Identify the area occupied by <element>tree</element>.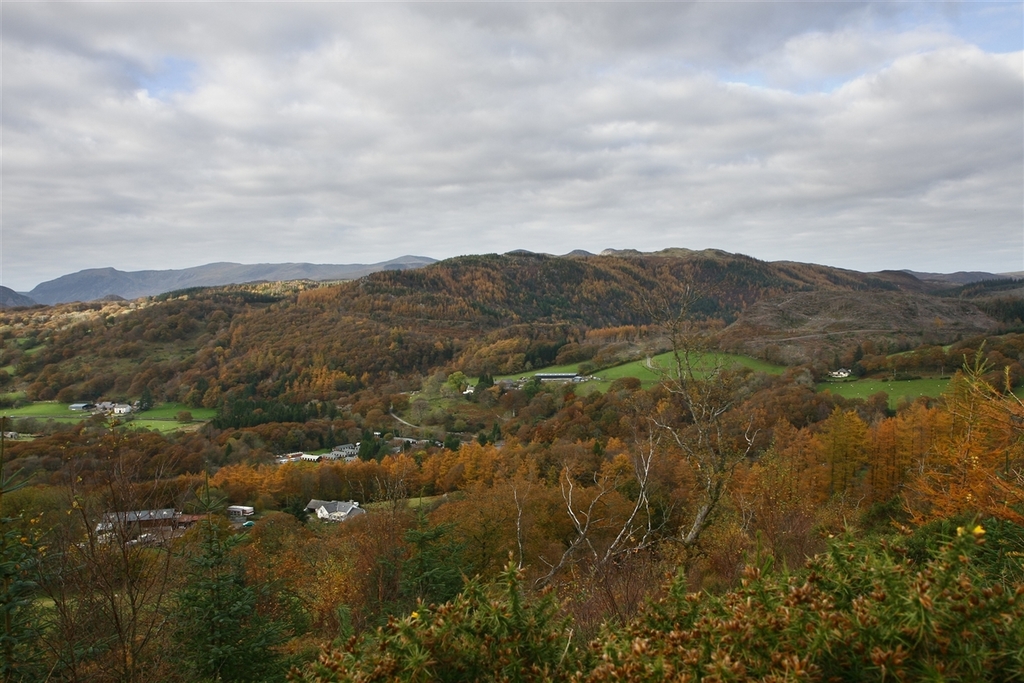
Area: [left=646, top=320, right=767, bottom=561].
